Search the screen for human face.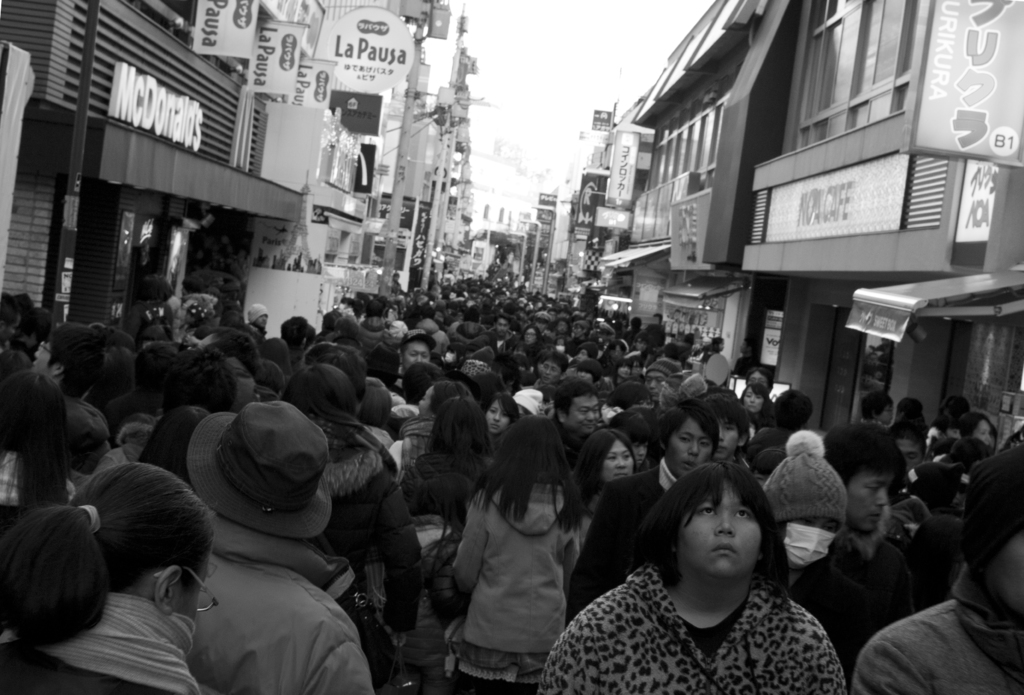
Found at BBox(718, 420, 738, 455).
